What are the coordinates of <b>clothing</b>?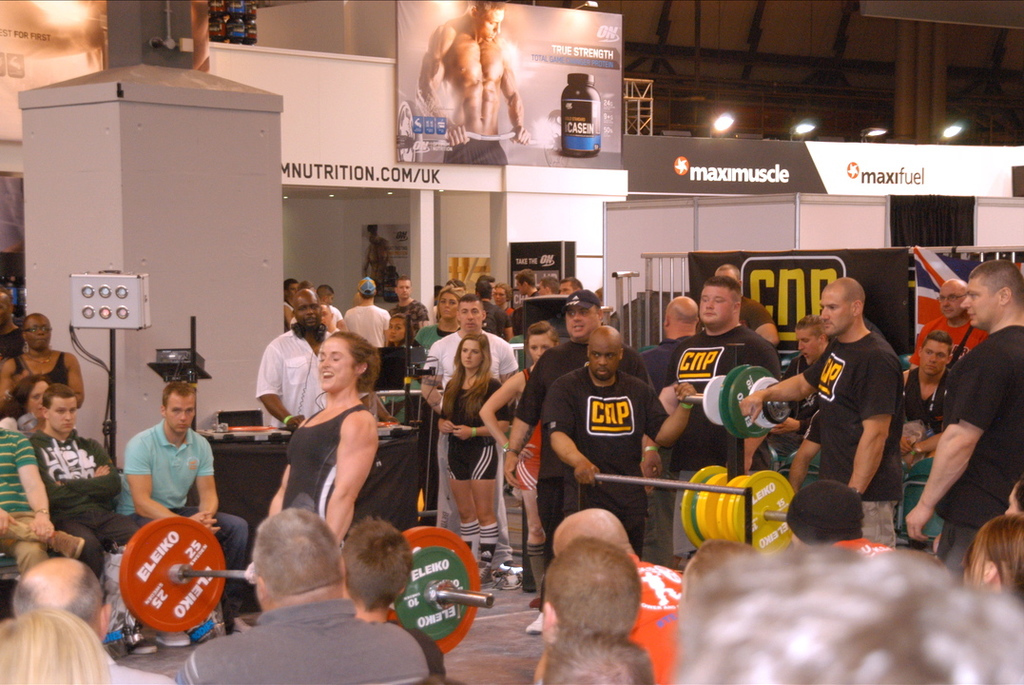
select_region(512, 331, 651, 602).
